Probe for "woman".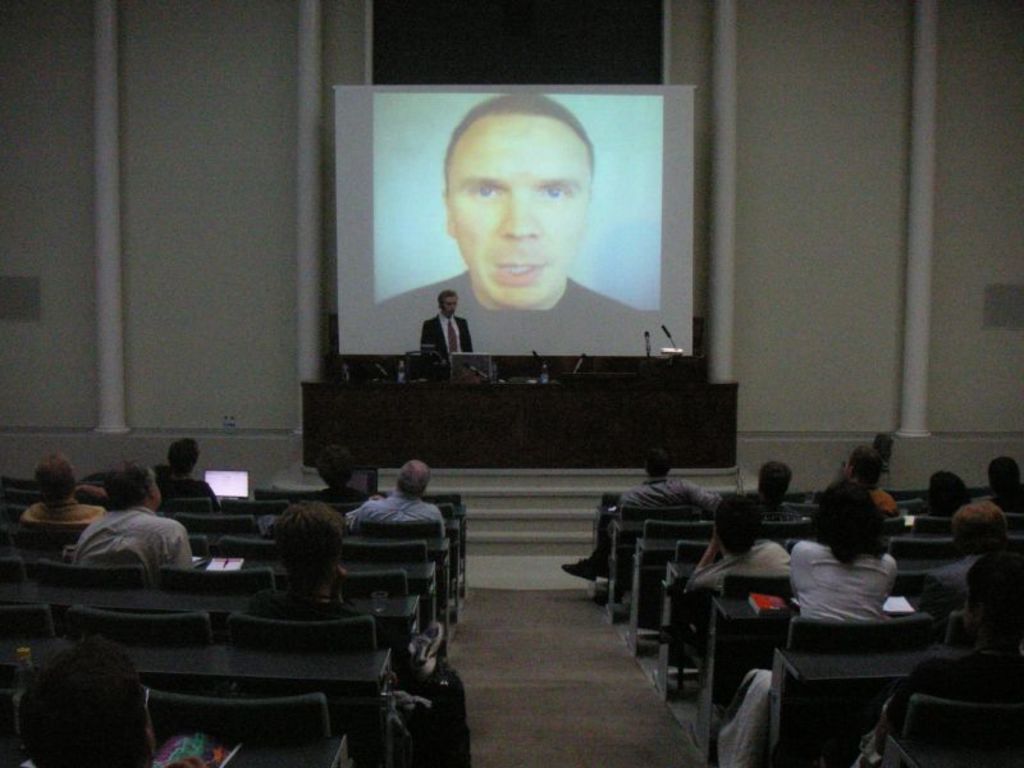
Probe result: 24,448,108,518.
